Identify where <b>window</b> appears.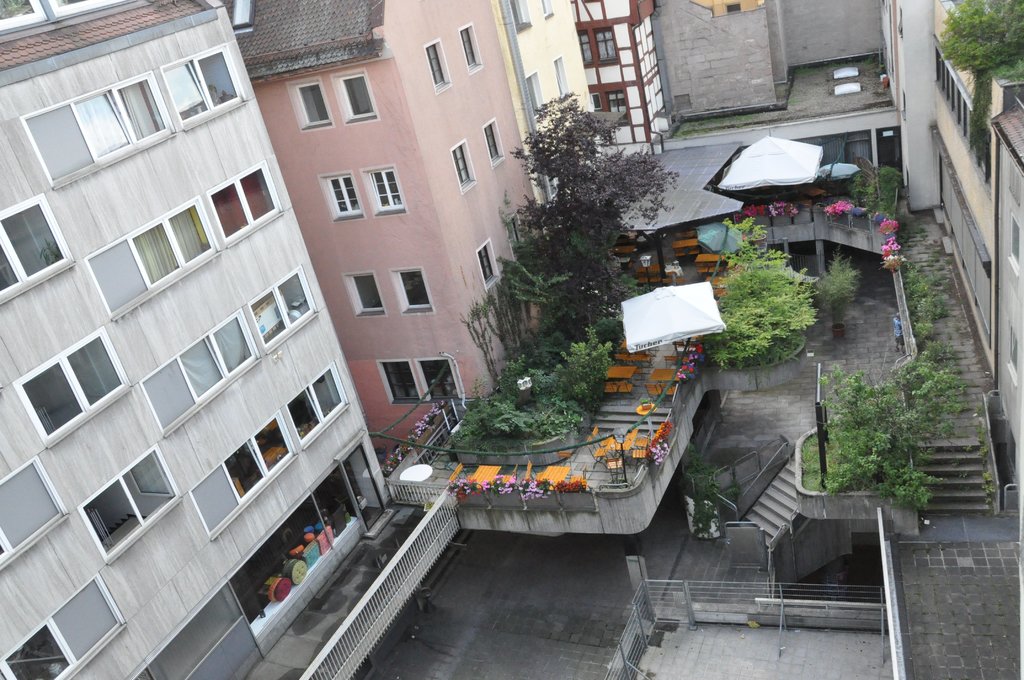
Appears at 414 355 461 403.
